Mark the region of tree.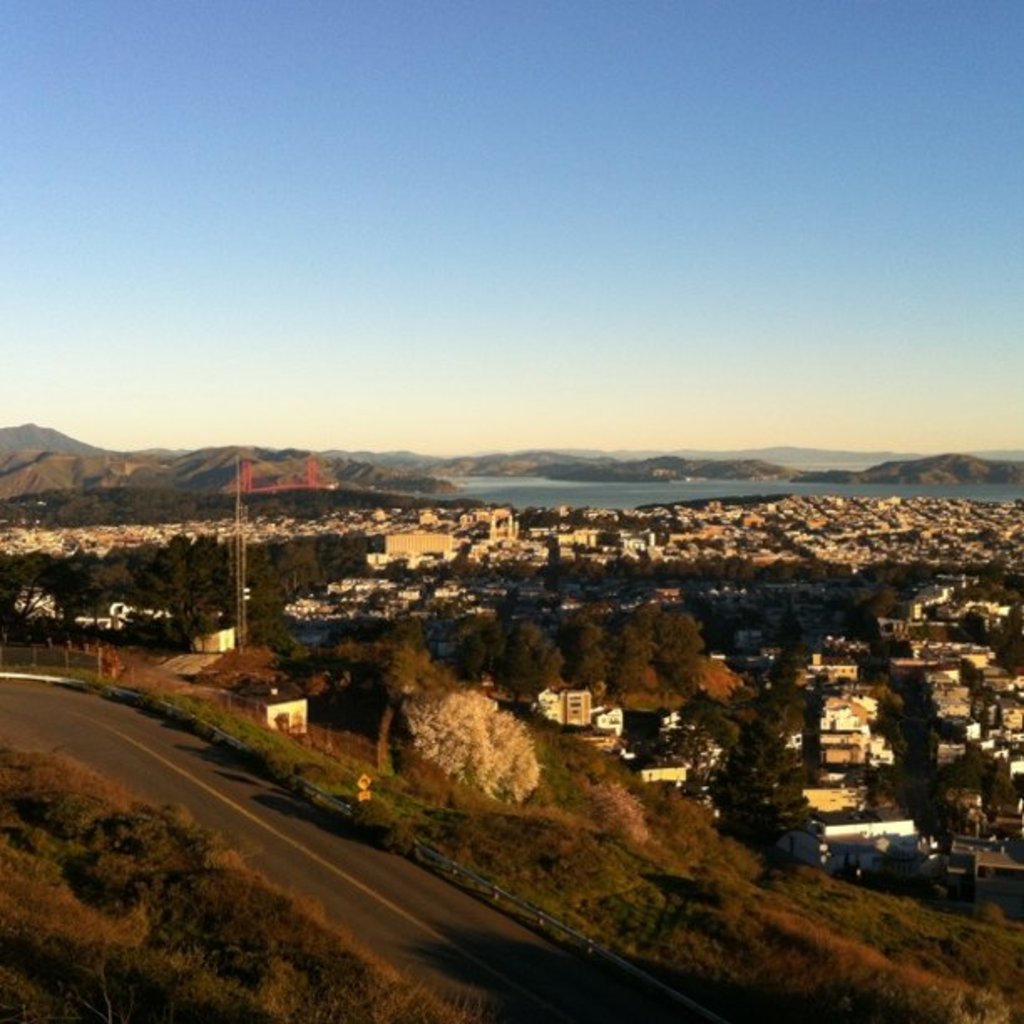
Region: <region>806, 562, 835, 587</region>.
